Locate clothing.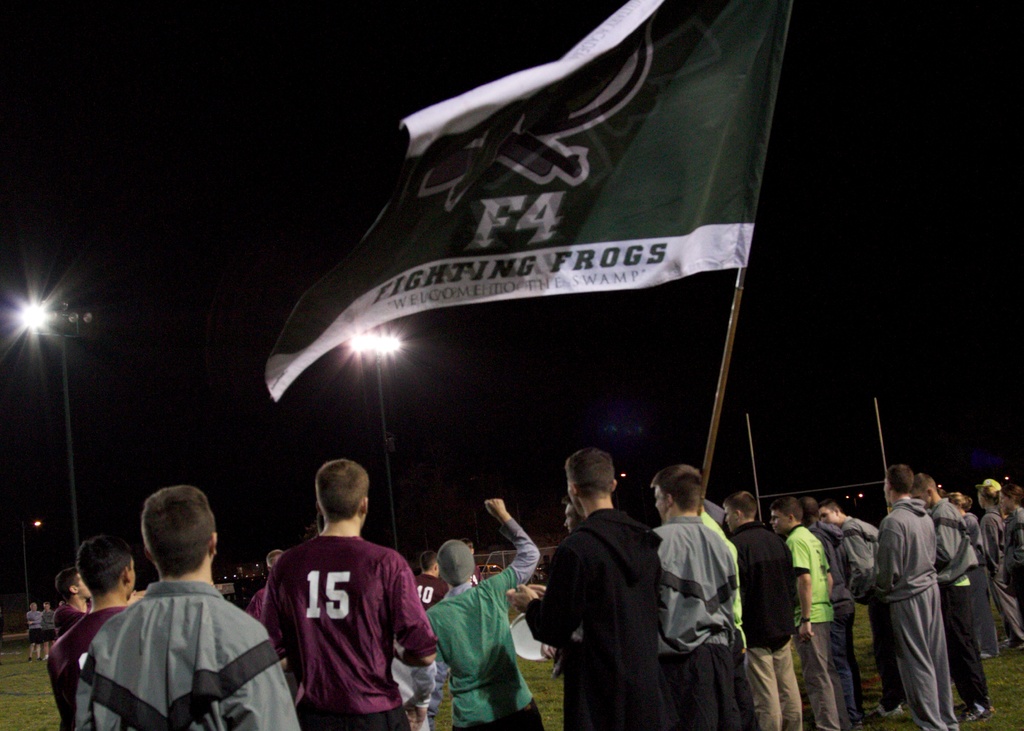
Bounding box: locate(45, 598, 128, 730).
